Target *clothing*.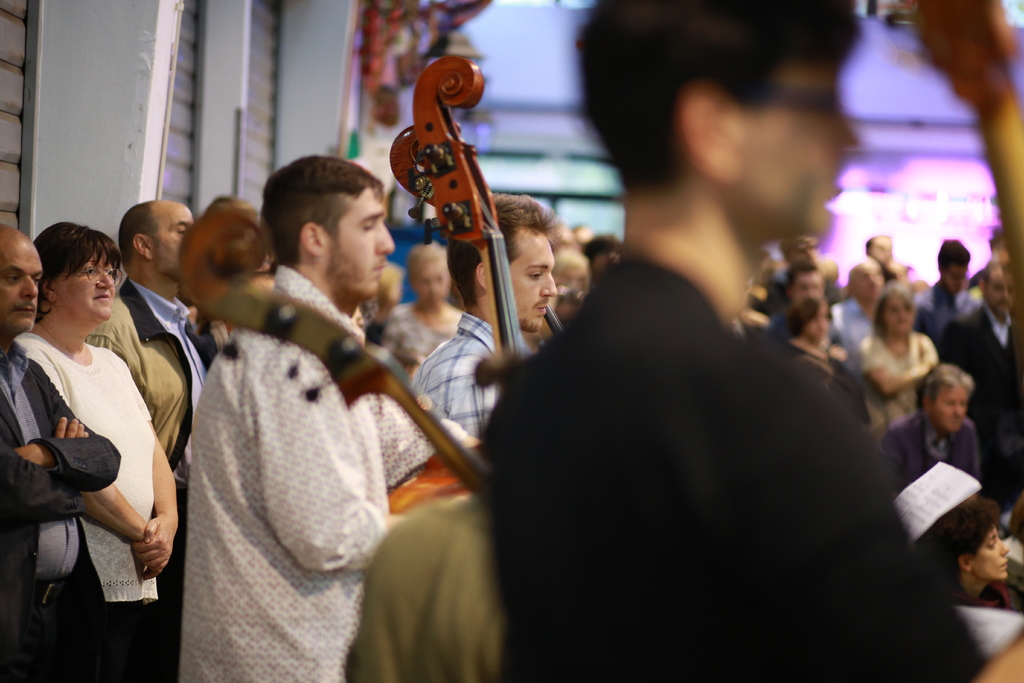
Target region: x1=492 y1=256 x2=990 y2=682.
